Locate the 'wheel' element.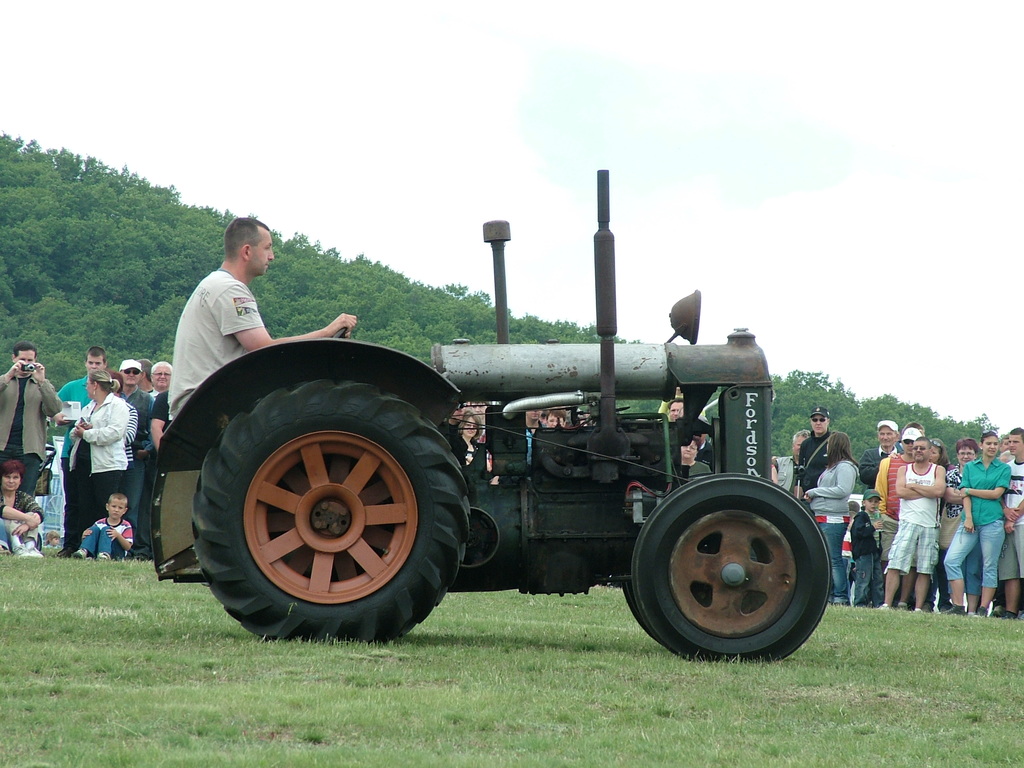
Element bbox: {"left": 621, "top": 473, "right": 835, "bottom": 663}.
